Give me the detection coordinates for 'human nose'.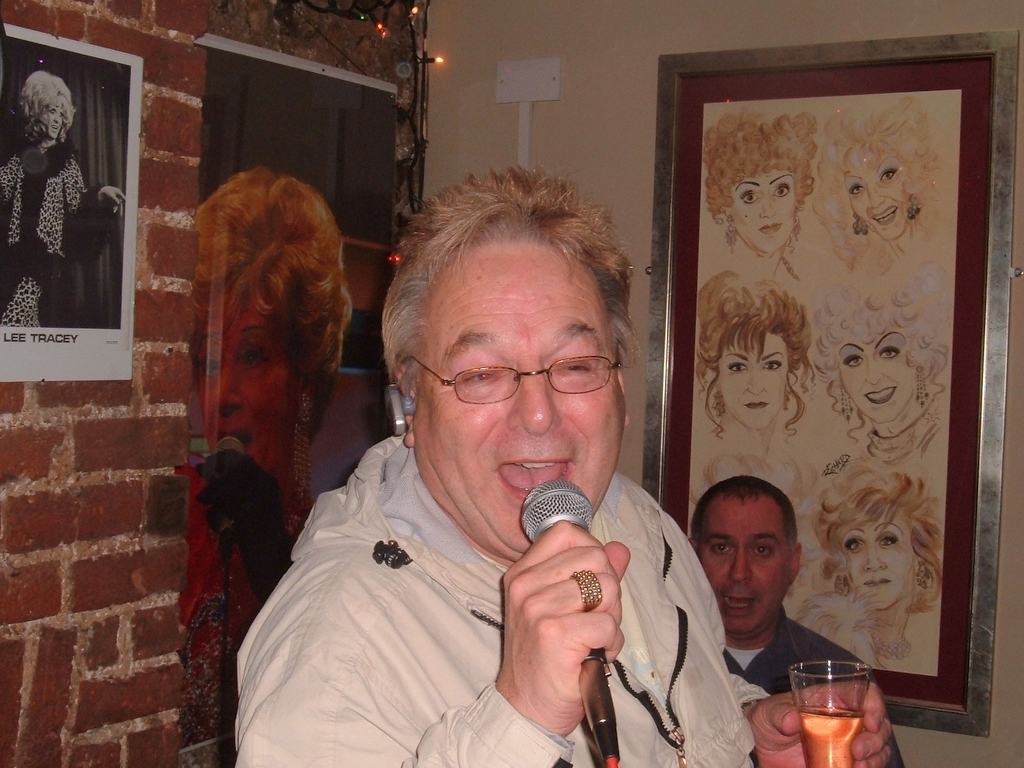
<box>864,546,886,570</box>.
